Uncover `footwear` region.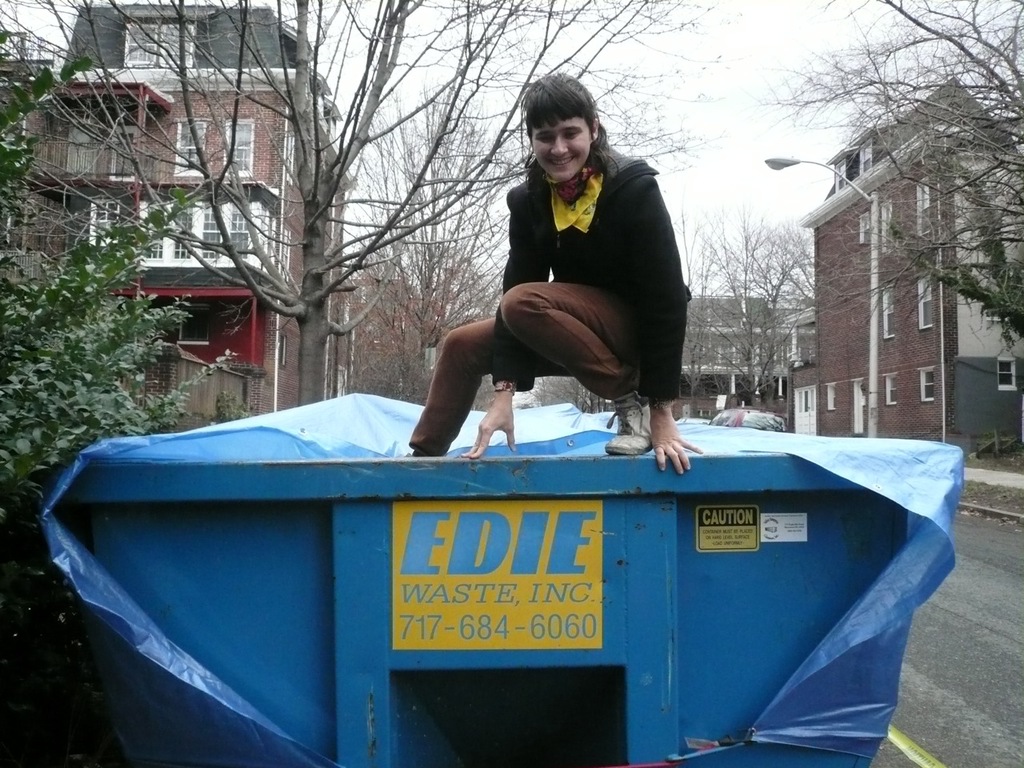
Uncovered: [605, 396, 654, 458].
